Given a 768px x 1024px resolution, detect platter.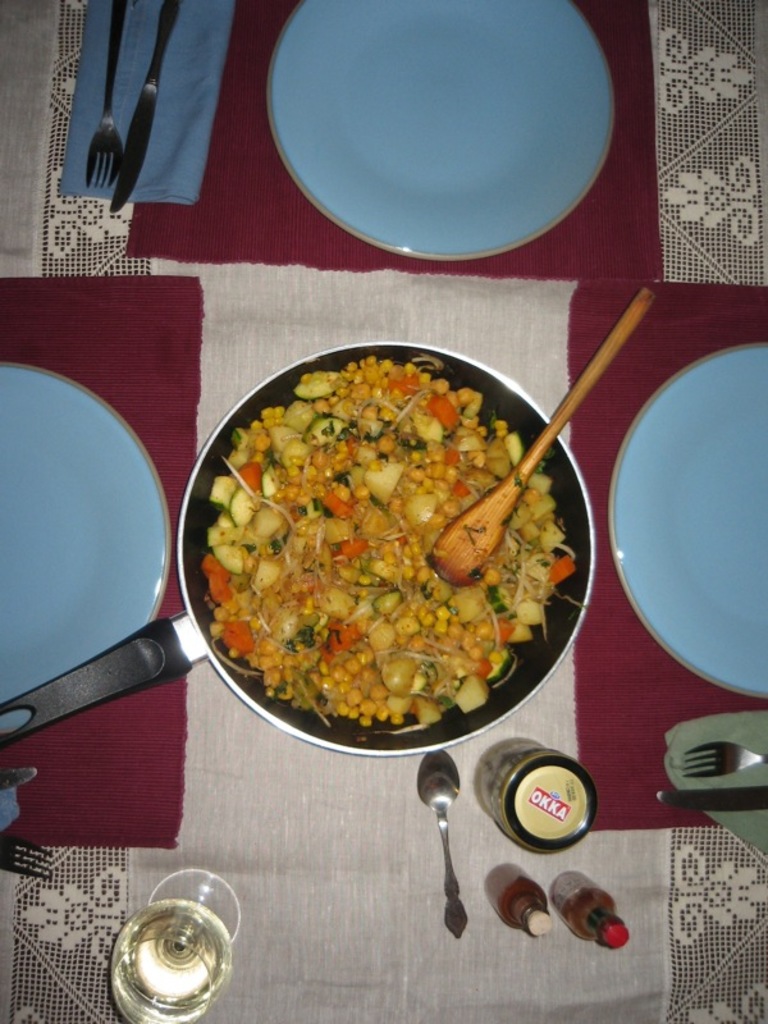
x1=266, y1=0, x2=611, y2=248.
